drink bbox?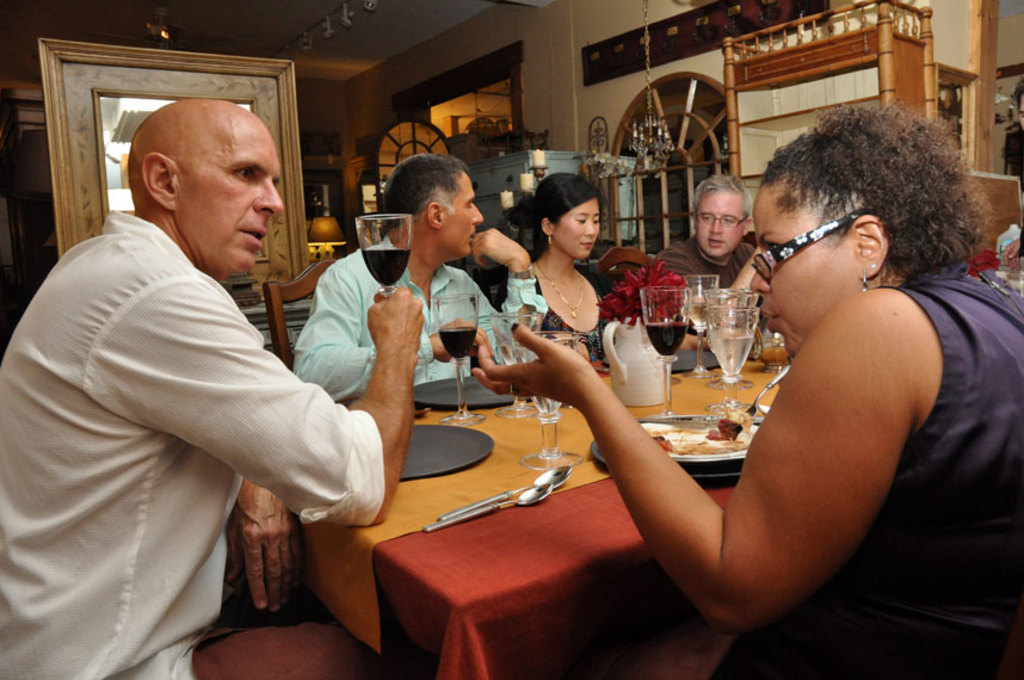
[left=536, top=396, right=562, bottom=416]
